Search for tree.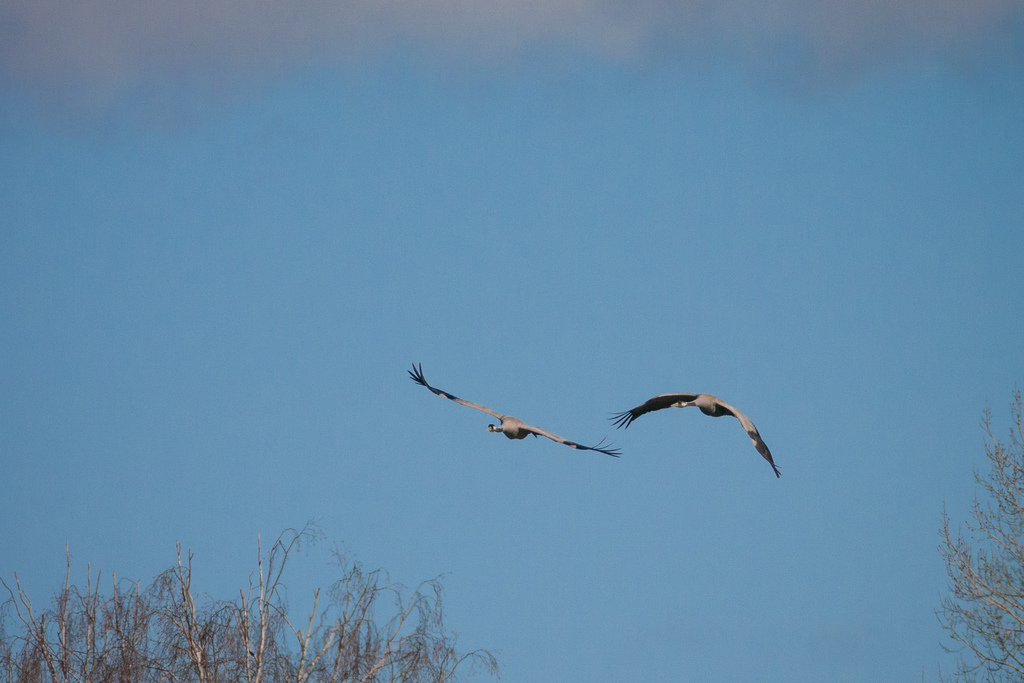
Found at (928, 390, 1023, 679).
